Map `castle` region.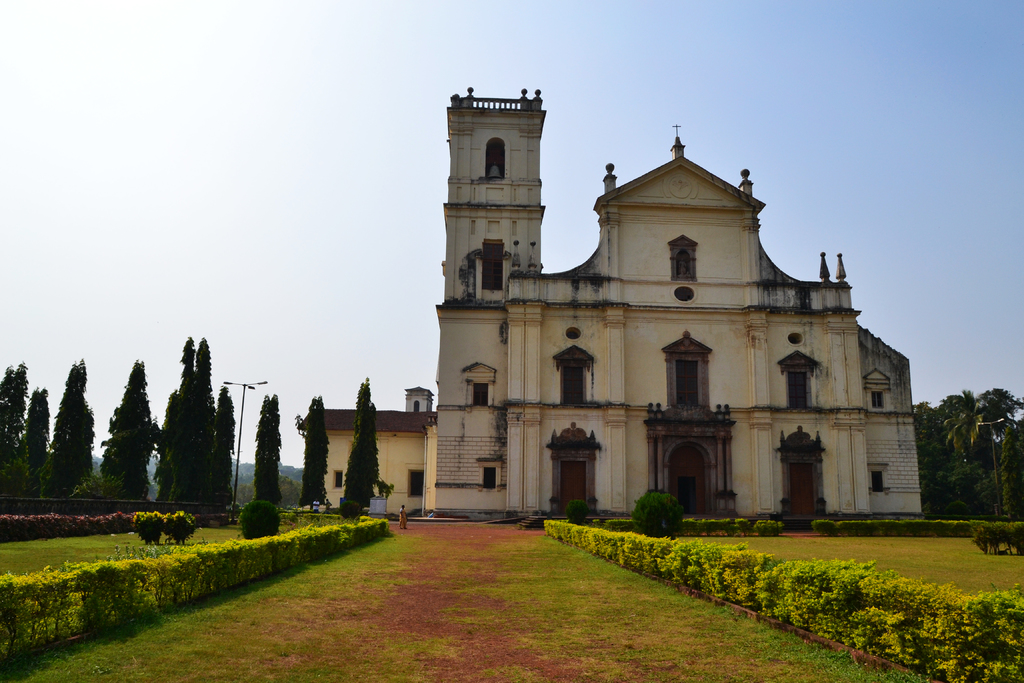
Mapped to l=442, t=161, r=915, b=546.
